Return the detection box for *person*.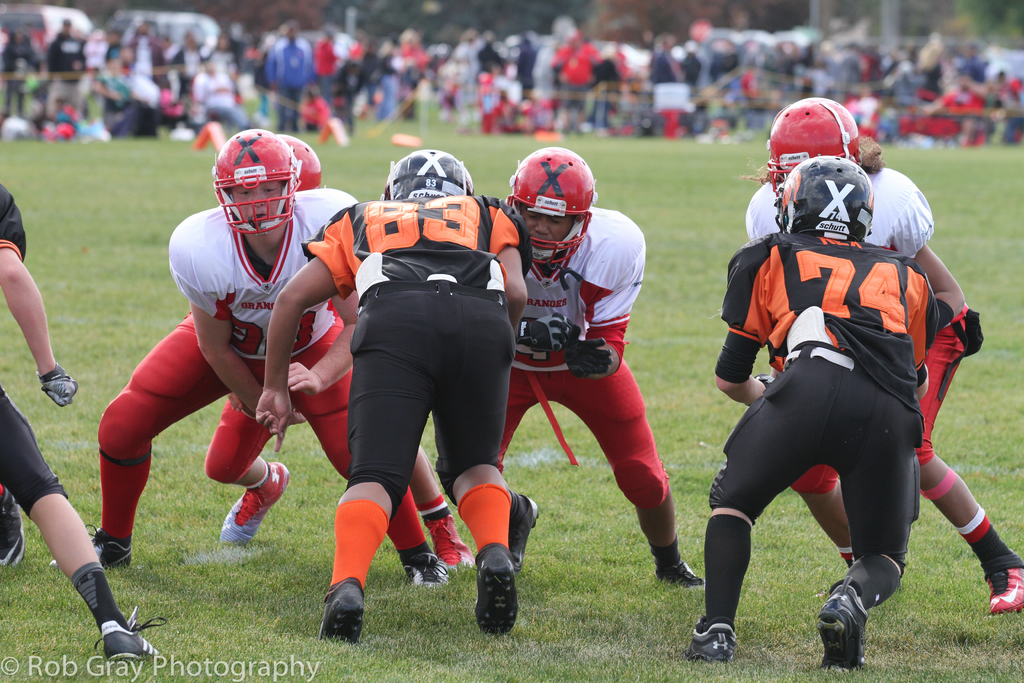
box=[255, 147, 530, 645].
